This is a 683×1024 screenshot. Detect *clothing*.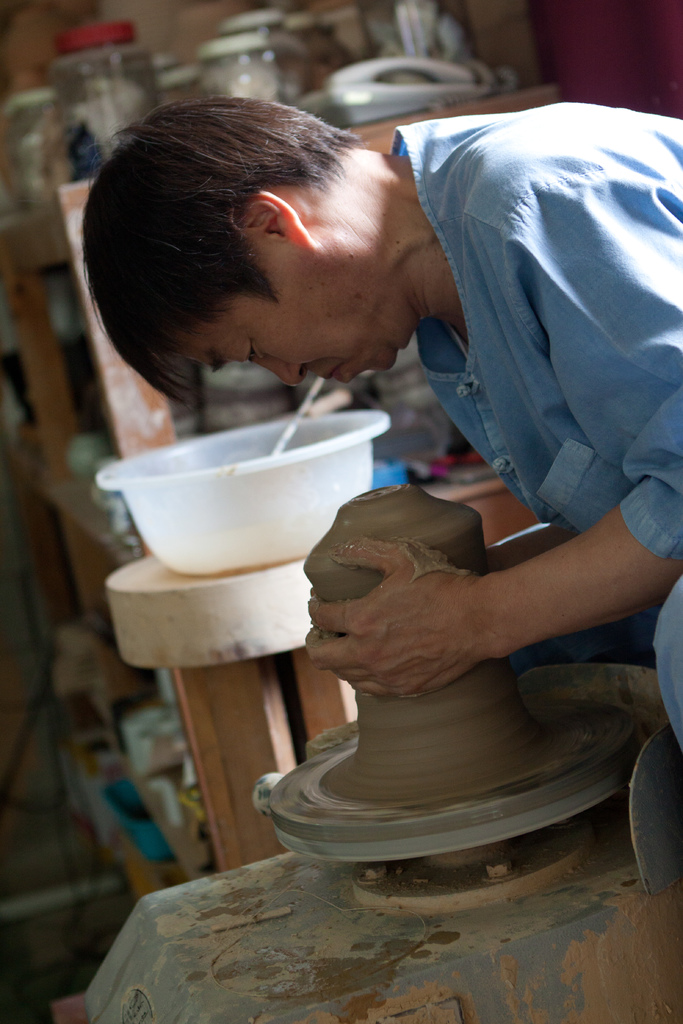
377:65:677:604.
